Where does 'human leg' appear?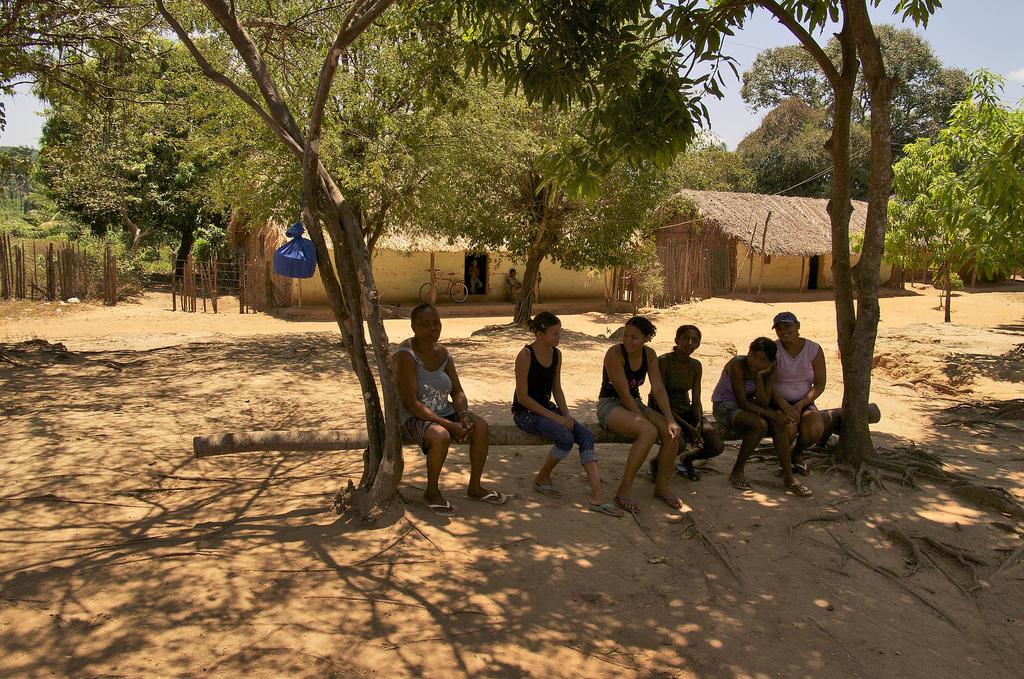
Appears at rect(792, 405, 822, 472).
